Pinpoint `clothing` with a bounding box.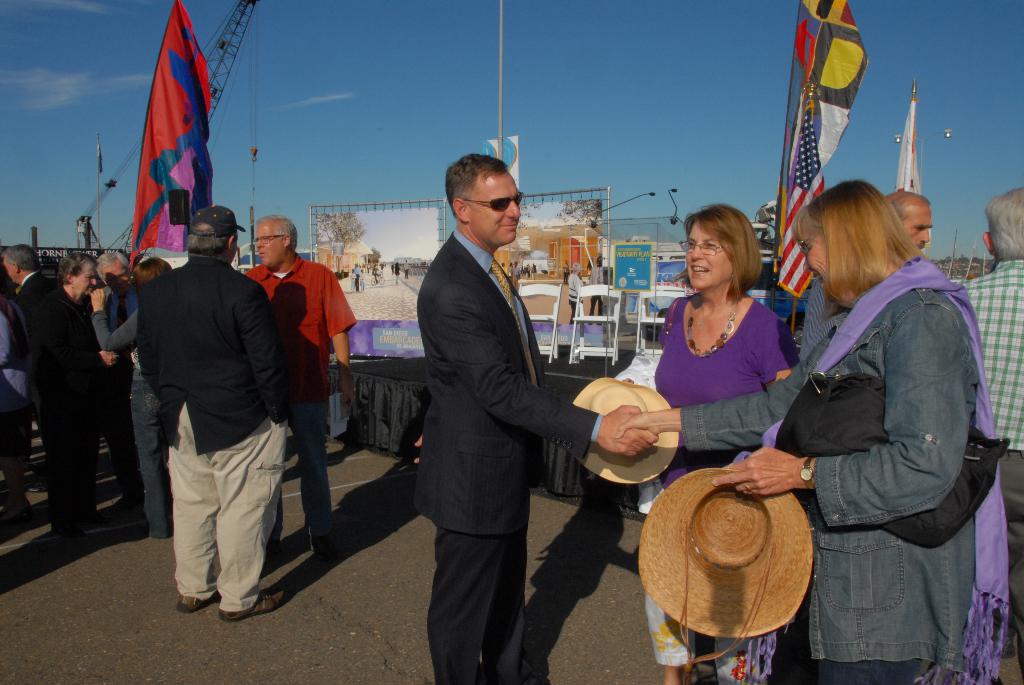
box(433, 537, 529, 684).
